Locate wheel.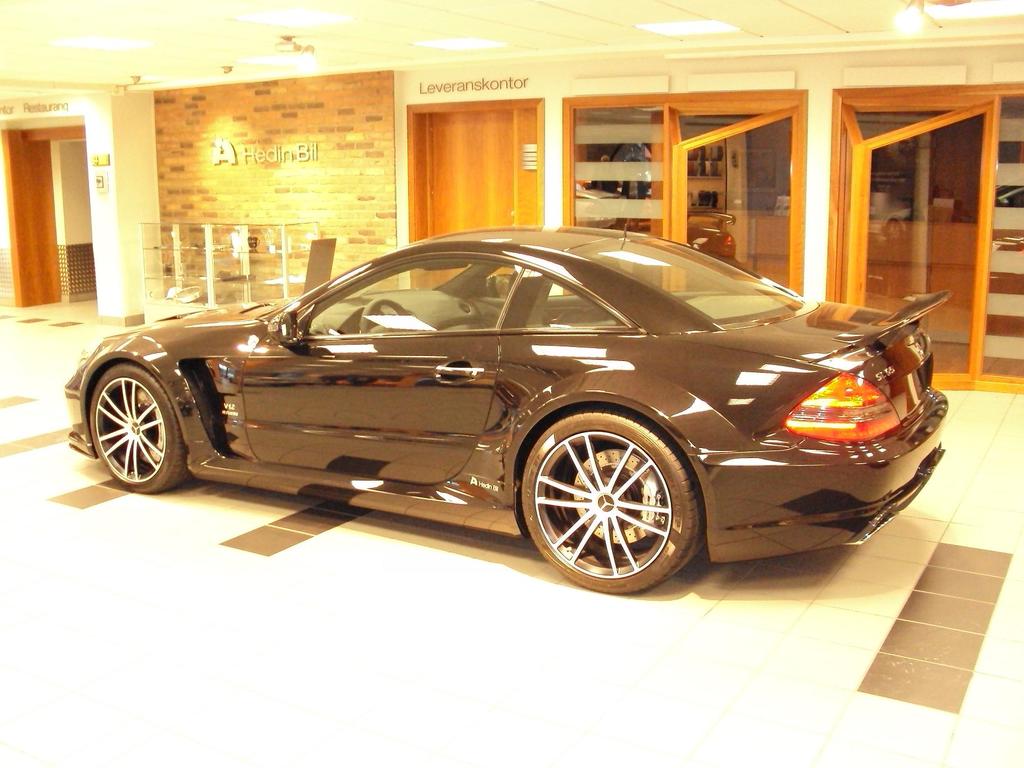
Bounding box: detection(84, 362, 195, 495).
